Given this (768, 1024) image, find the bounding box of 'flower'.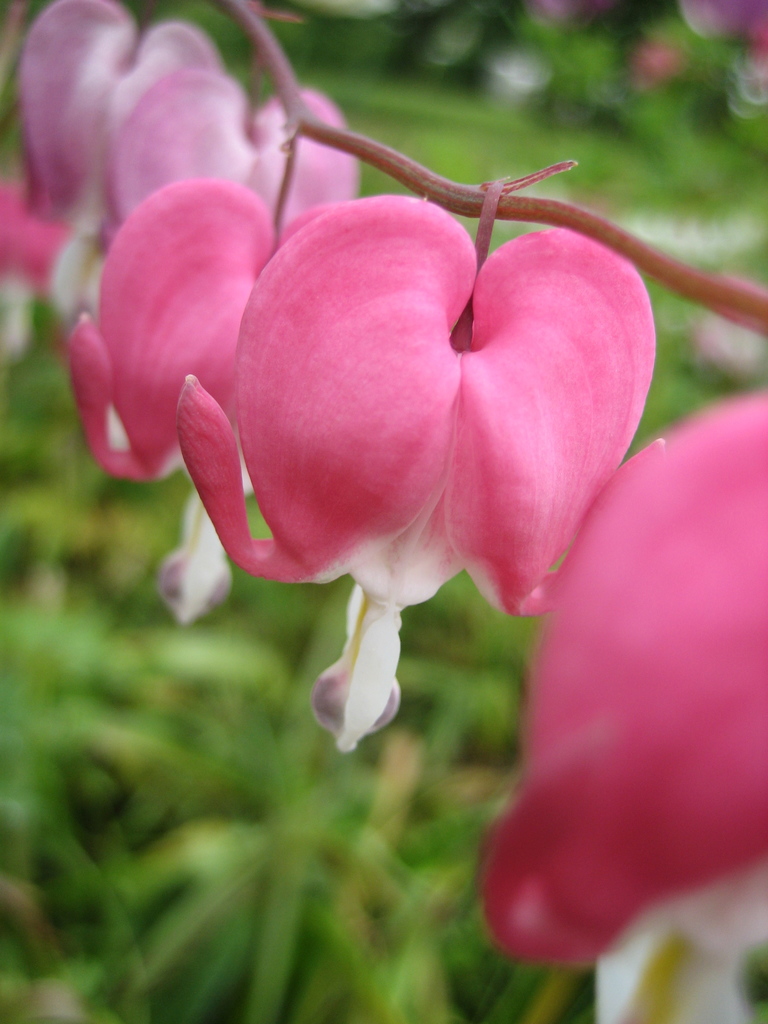
locate(60, 179, 347, 625).
